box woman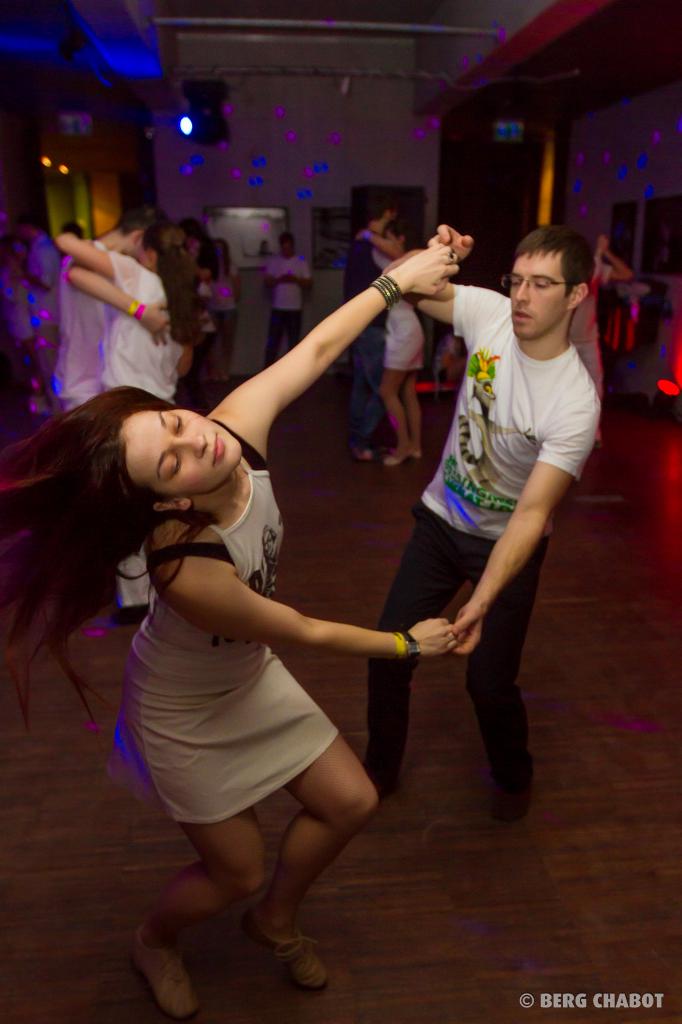
365, 212, 425, 484
